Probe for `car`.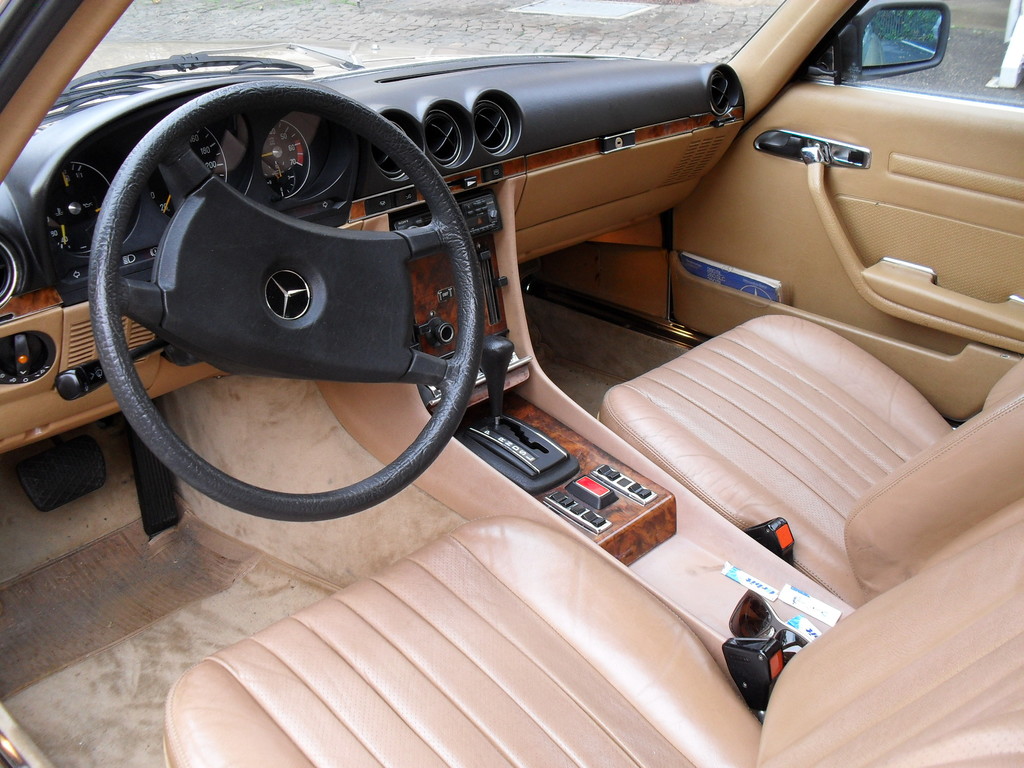
Probe result: [92,11,997,743].
